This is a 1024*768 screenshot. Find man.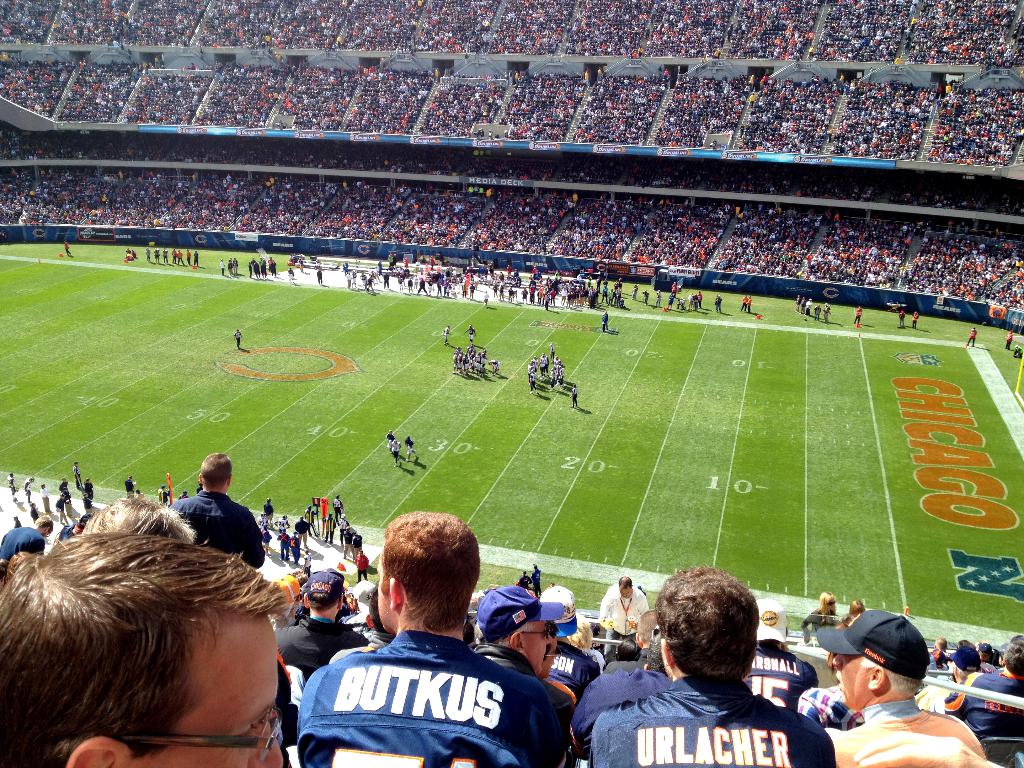
Bounding box: select_region(174, 450, 262, 569).
